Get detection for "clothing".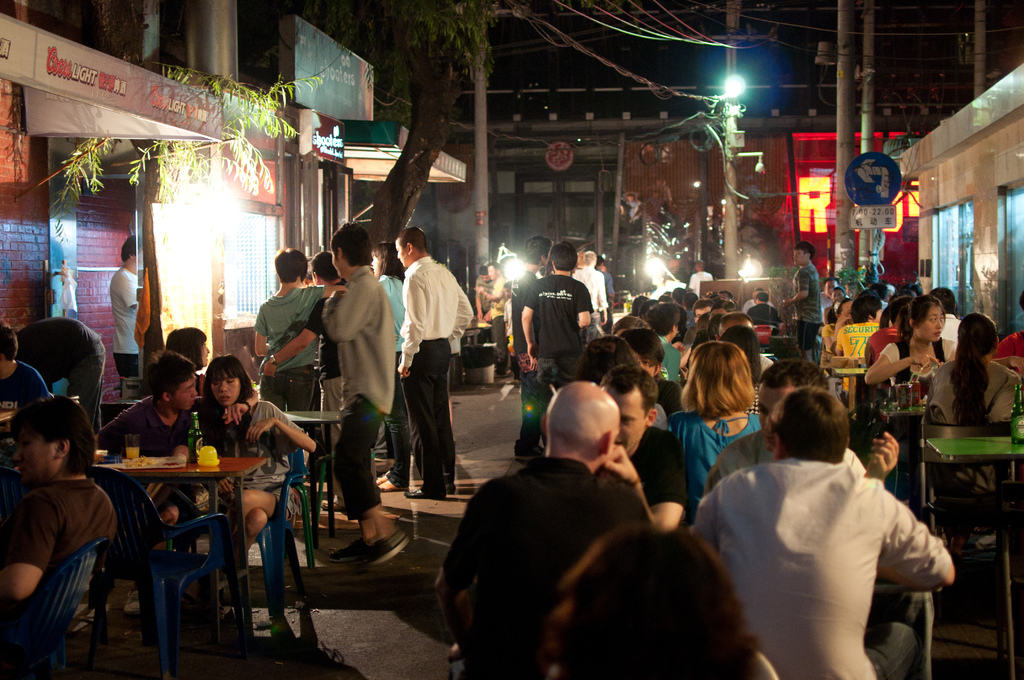
Detection: [x1=678, y1=424, x2=756, y2=512].
